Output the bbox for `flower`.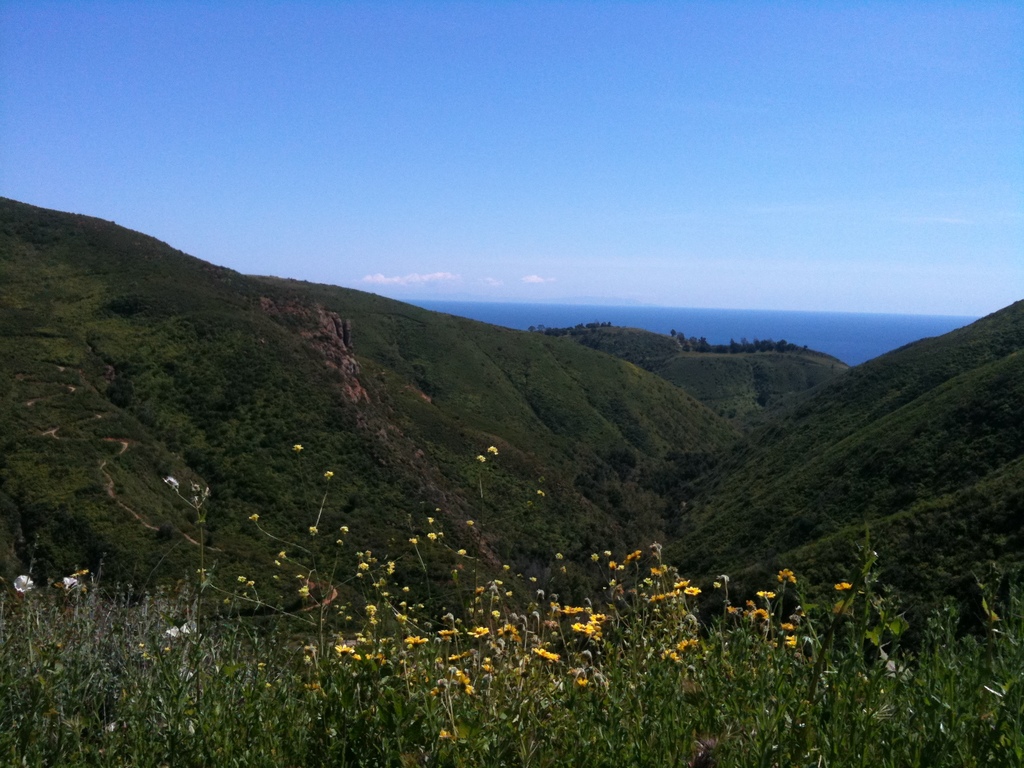
rect(588, 552, 600, 564).
